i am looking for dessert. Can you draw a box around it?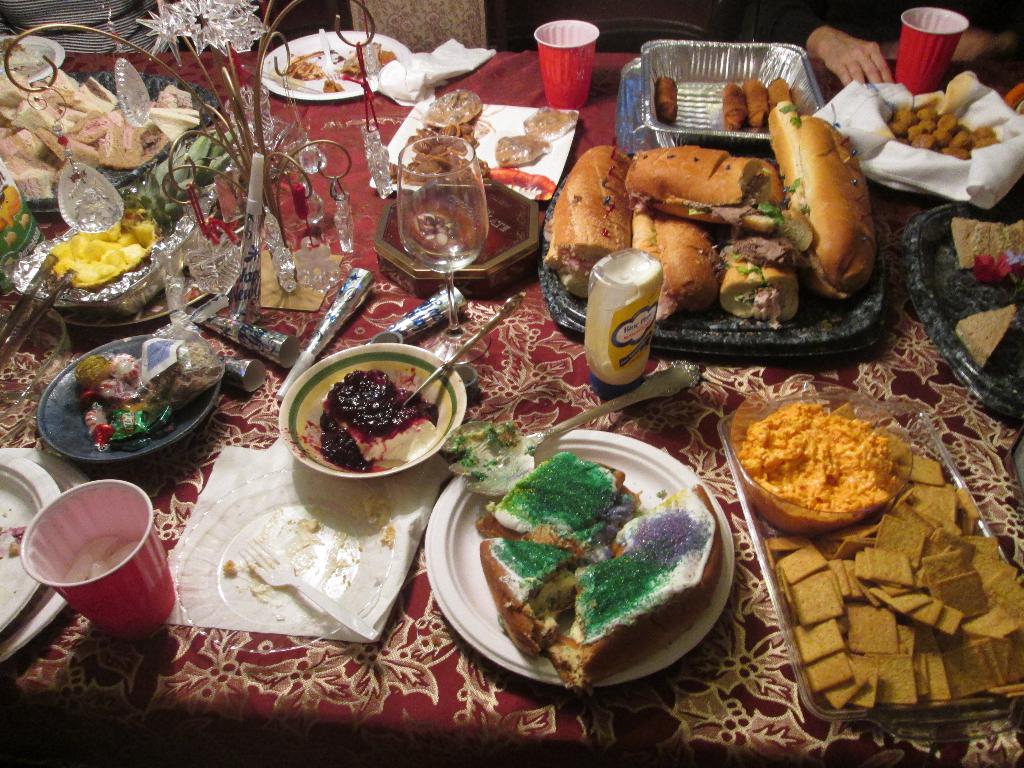
Sure, the bounding box is pyautogui.locateOnScreen(951, 302, 1023, 376).
